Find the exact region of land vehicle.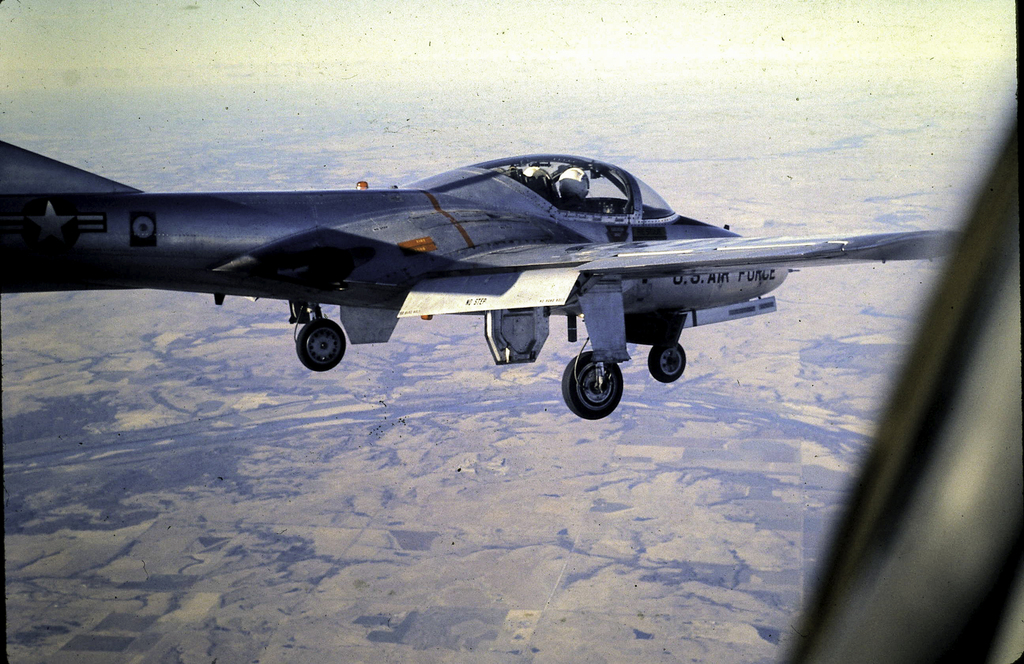
Exact region: select_region(0, 143, 986, 432).
